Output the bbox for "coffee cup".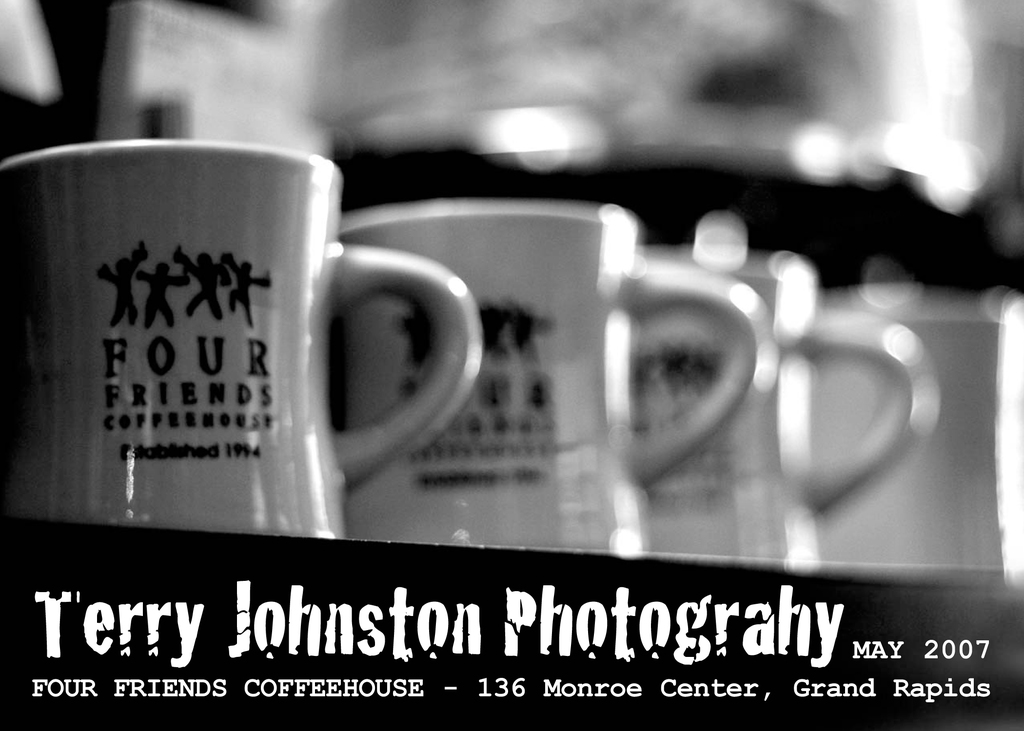
bbox(637, 251, 938, 570).
